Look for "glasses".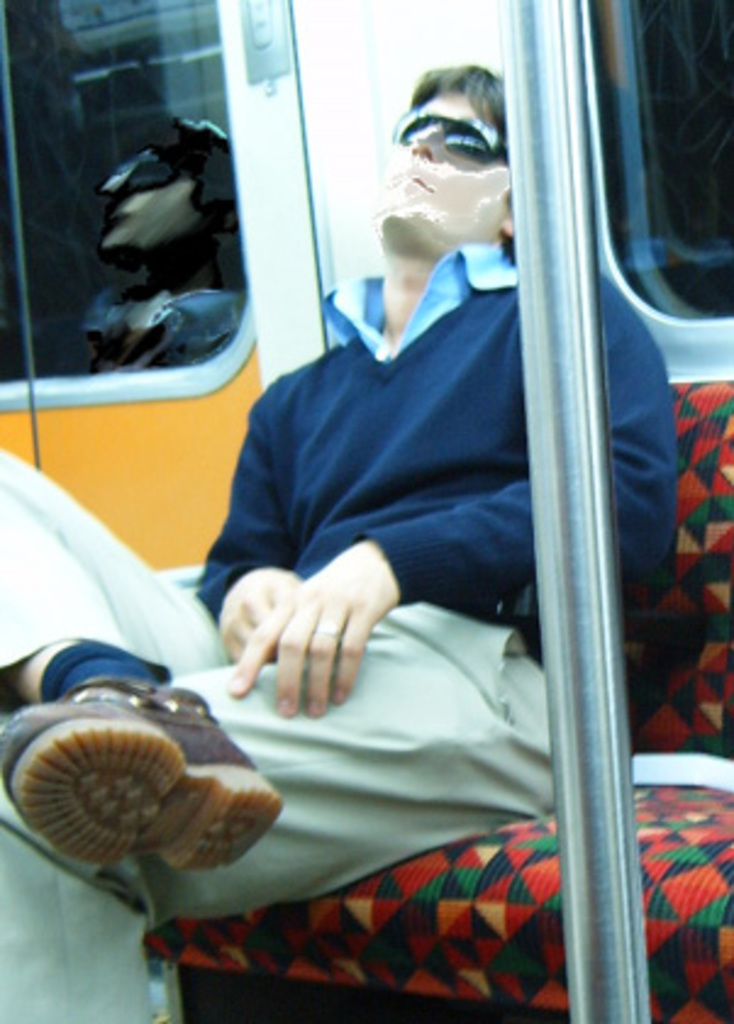
Found: [390,105,505,171].
